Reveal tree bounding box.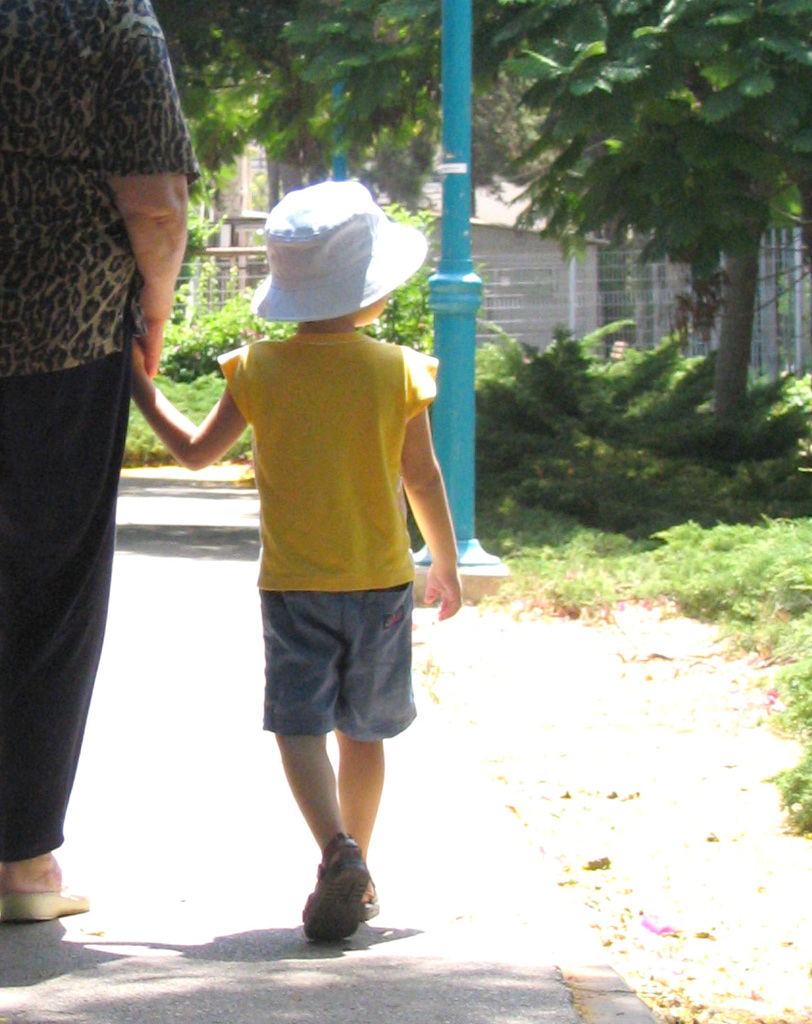
Revealed: left=436, top=0, right=811, bottom=422.
